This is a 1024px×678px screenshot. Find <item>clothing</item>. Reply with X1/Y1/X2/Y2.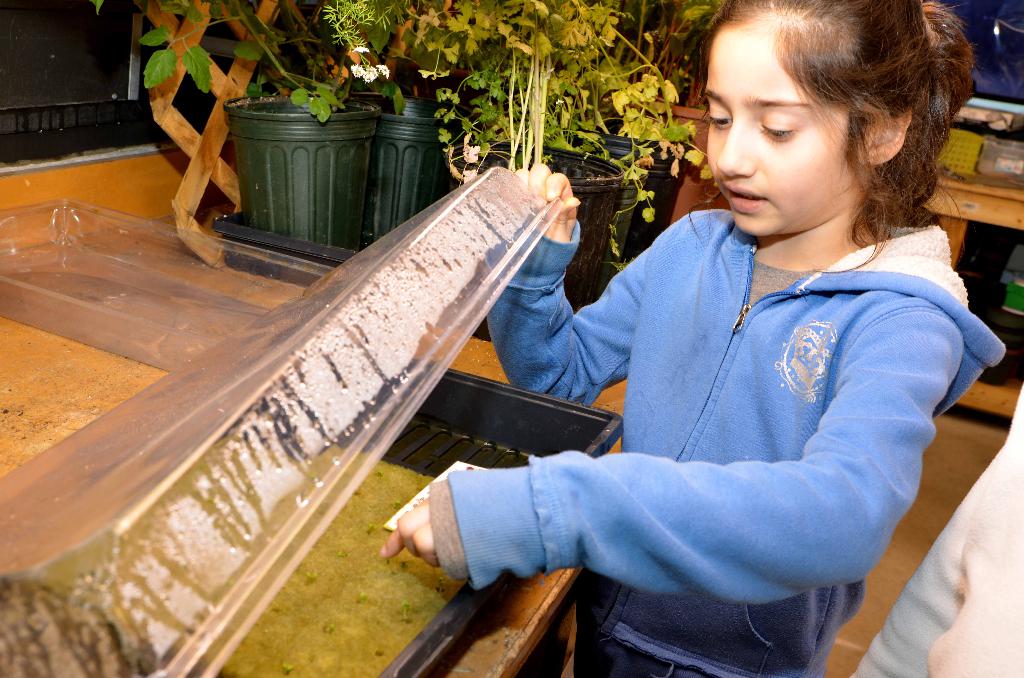
435/114/979/658.
